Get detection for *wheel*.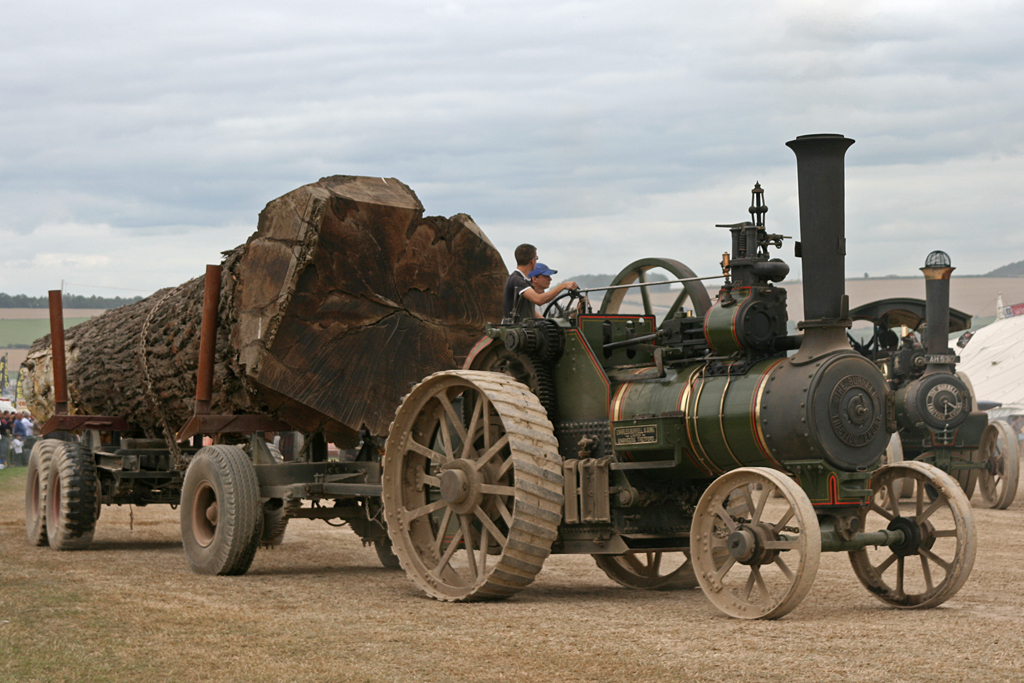
Detection: l=263, t=444, r=291, b=544.
